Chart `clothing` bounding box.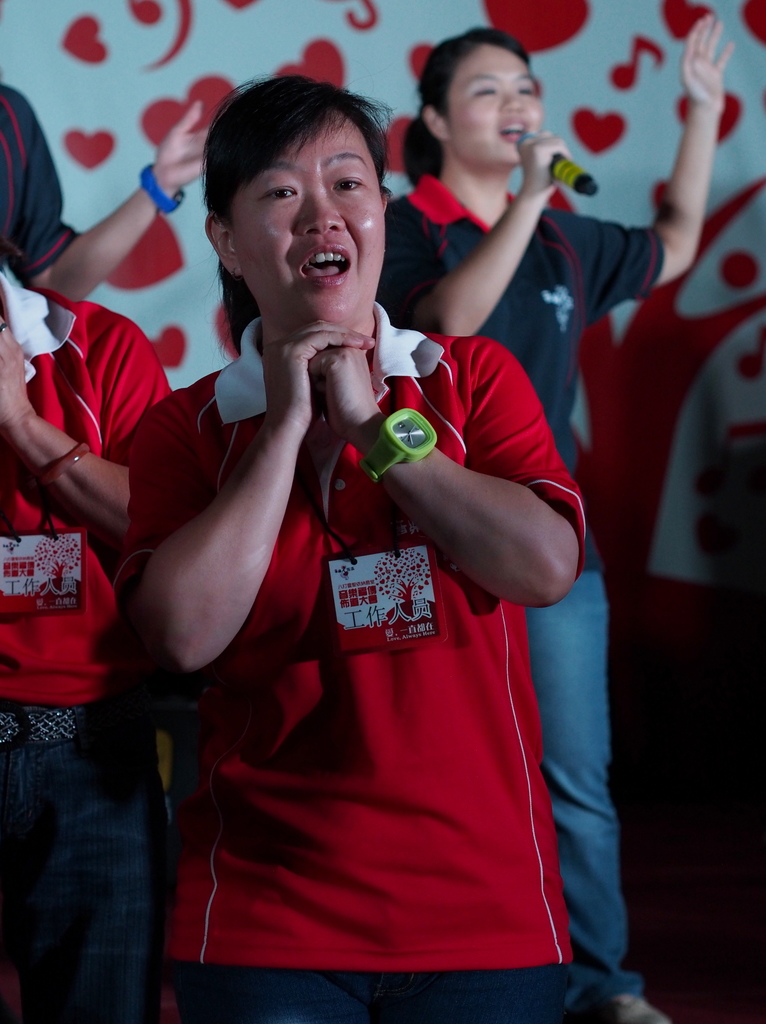
Charted: rect(0, 81, 82, 282).
